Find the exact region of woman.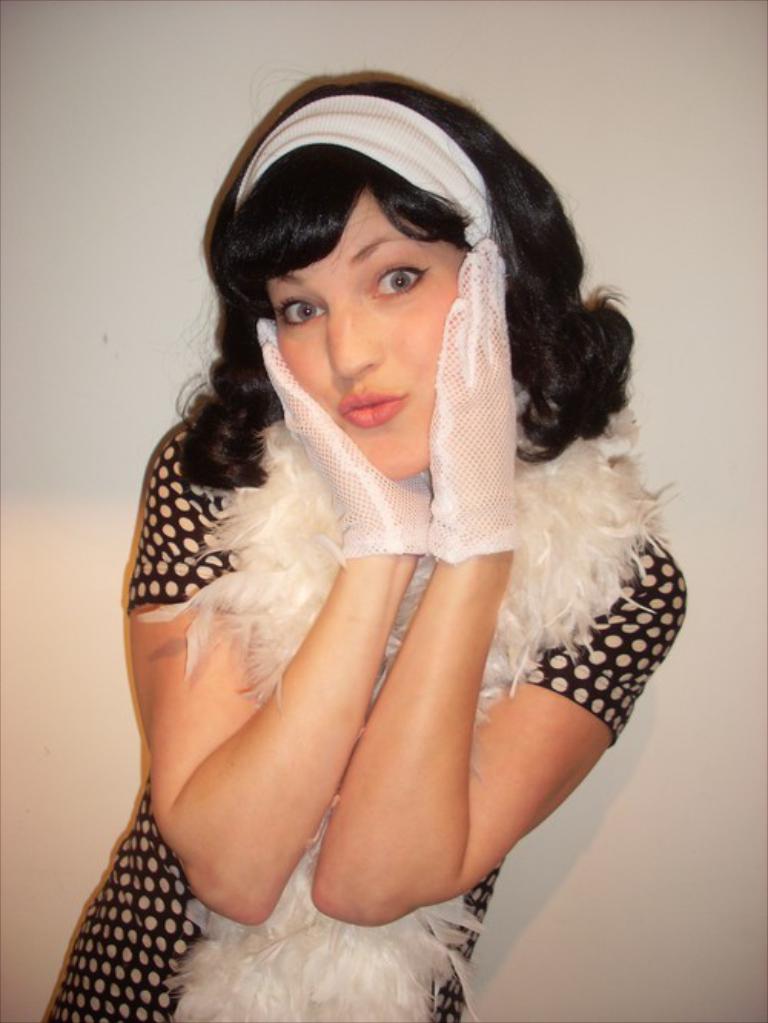
Exact region: box(20, 43, 725, 1014).
